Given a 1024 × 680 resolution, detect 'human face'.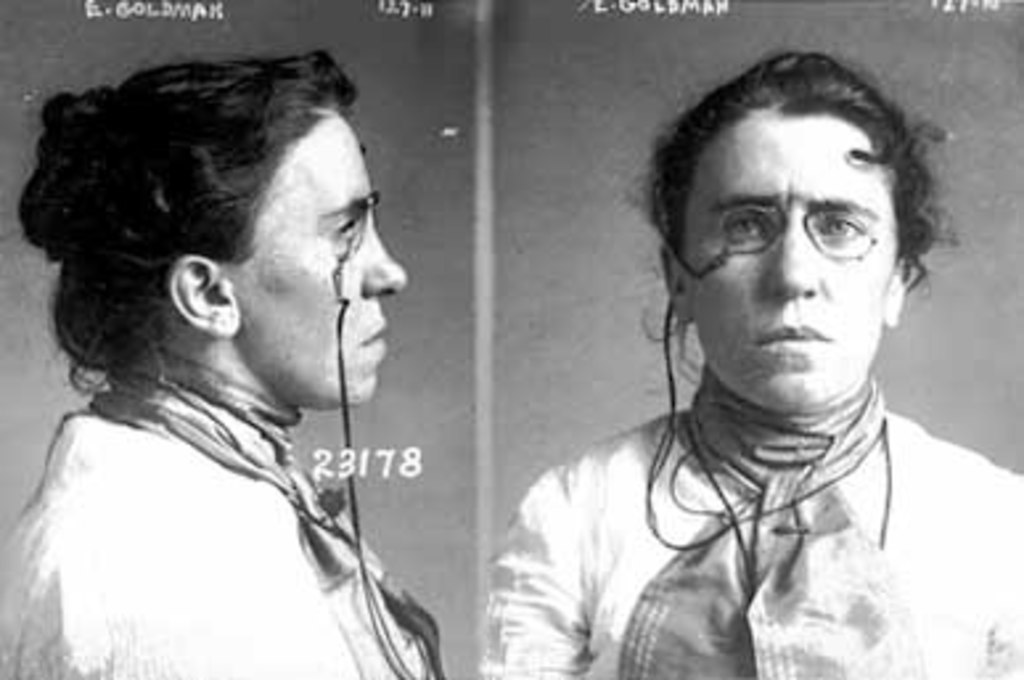
(left=235, top=114, right=402, bottom=402).
